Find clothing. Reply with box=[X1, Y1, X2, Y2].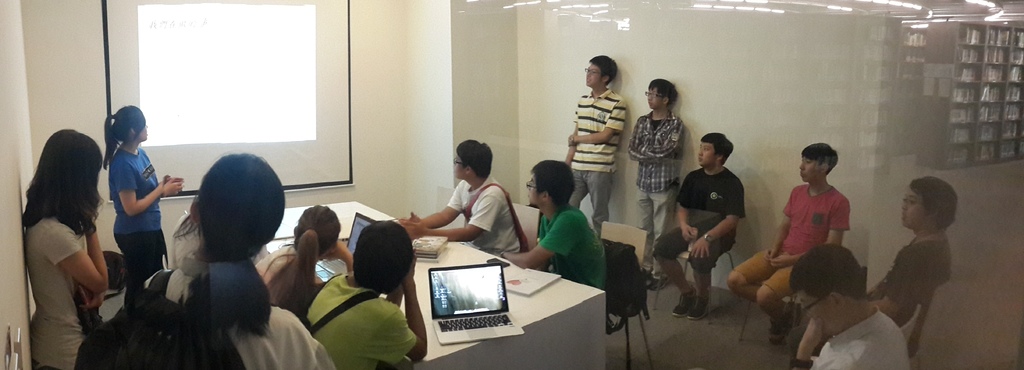
box=[529, 195, 604, 301].
